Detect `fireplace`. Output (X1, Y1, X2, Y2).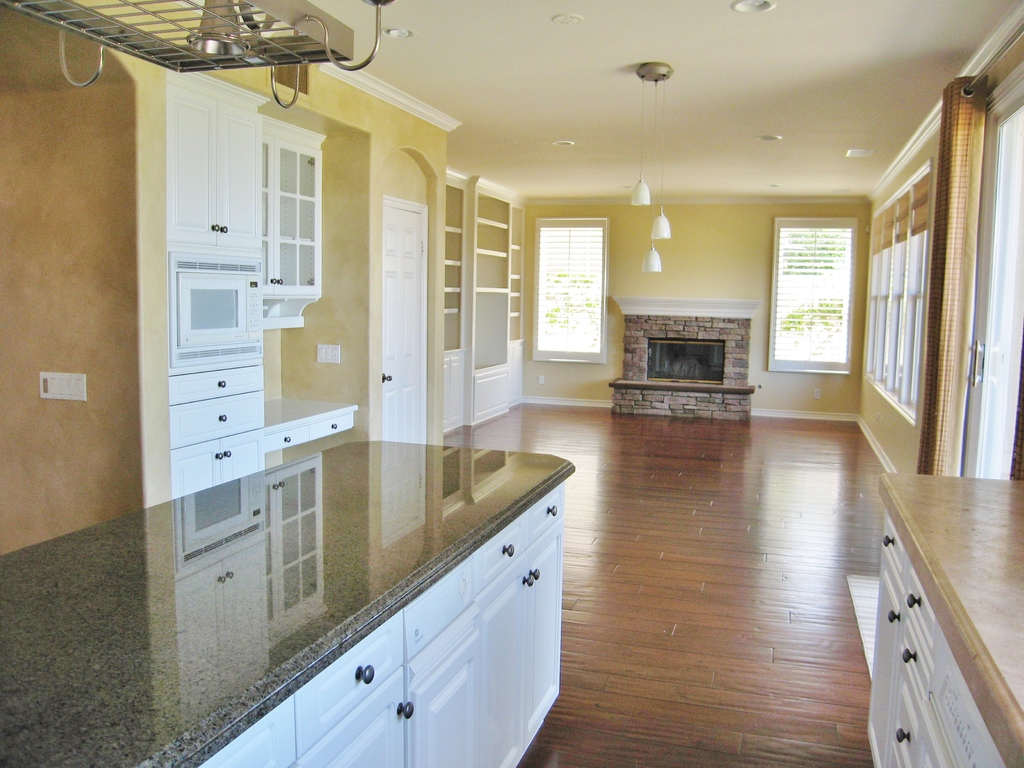
(610, 303, 761, 425).
